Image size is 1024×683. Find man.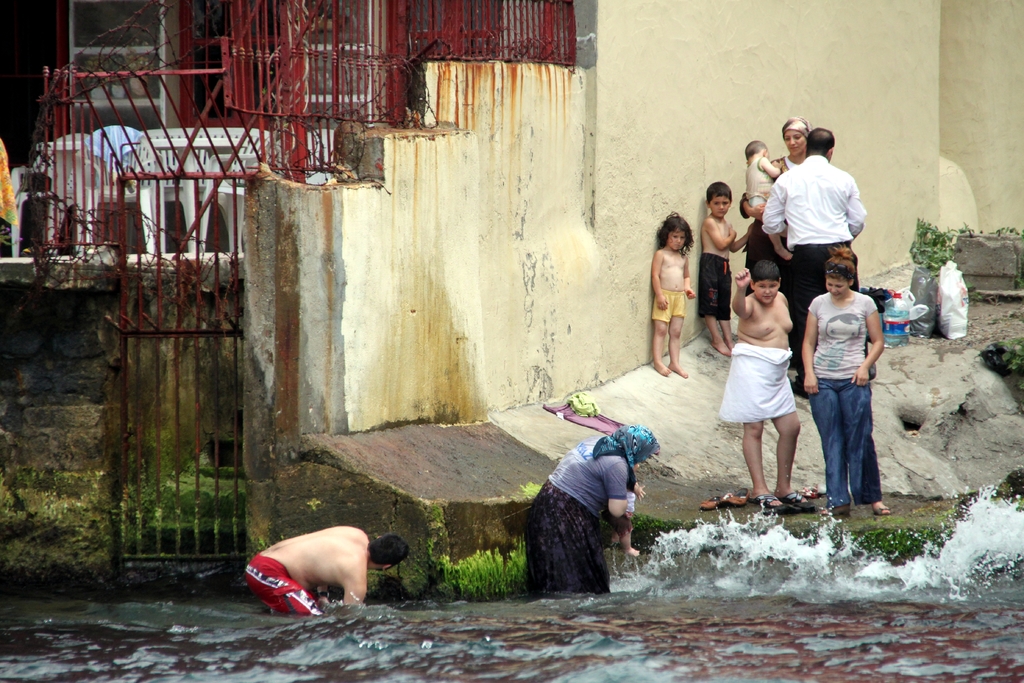
[x1=235, y1=520, x2=409, y2=621].
